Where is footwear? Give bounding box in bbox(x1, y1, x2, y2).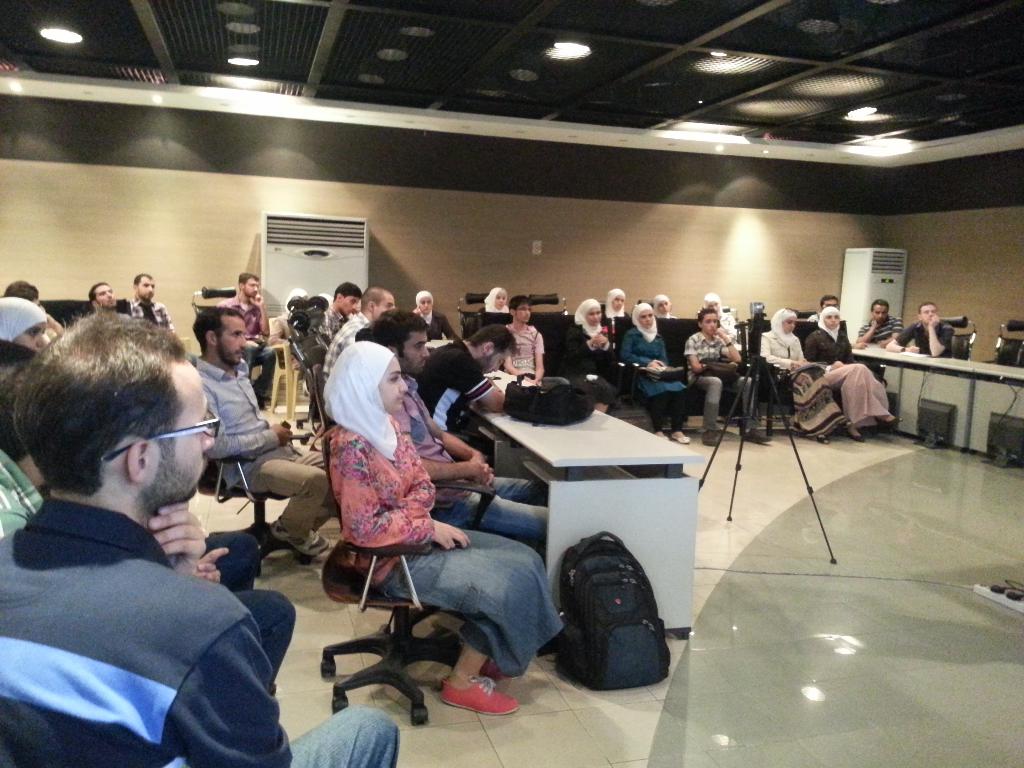
bbox(272, 521, 326, 552).
